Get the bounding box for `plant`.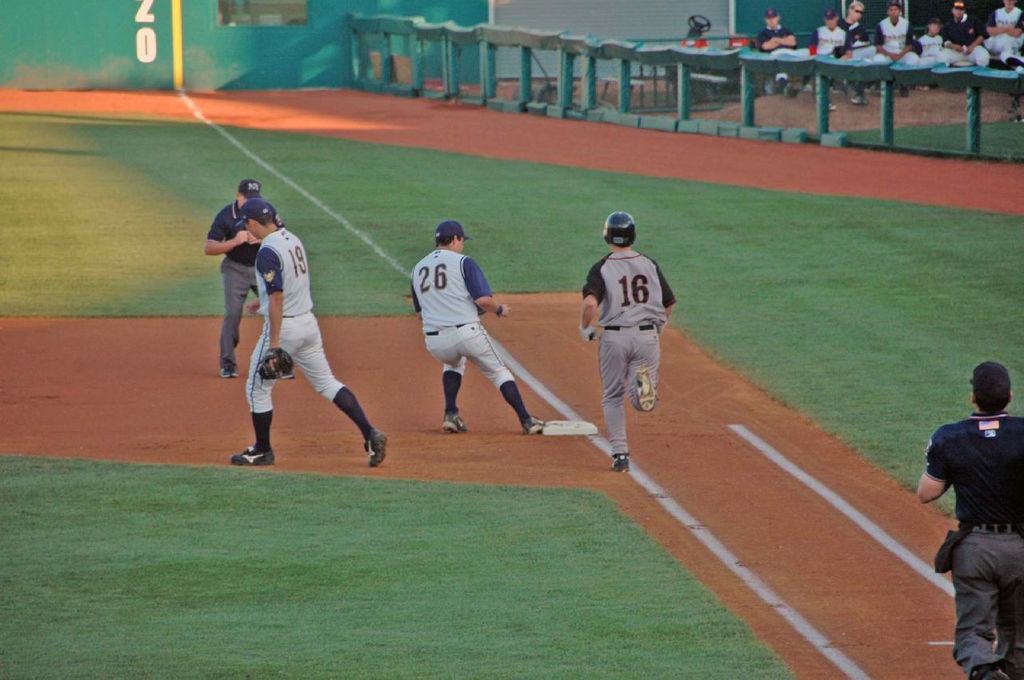
box(0, 87, 1023, 550).
